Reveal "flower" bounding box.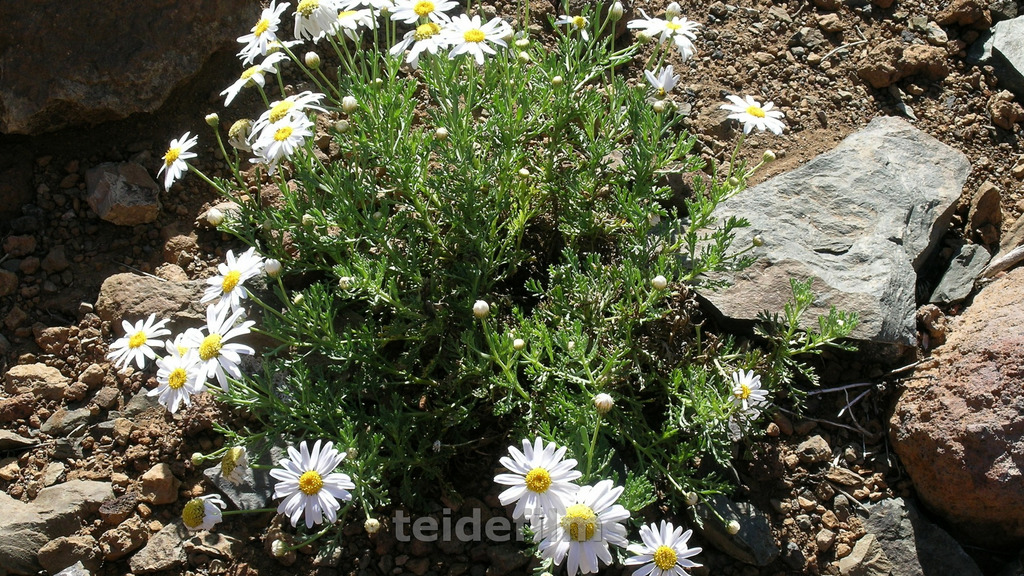
Revealed: rect(549, 15, 594, 42).
